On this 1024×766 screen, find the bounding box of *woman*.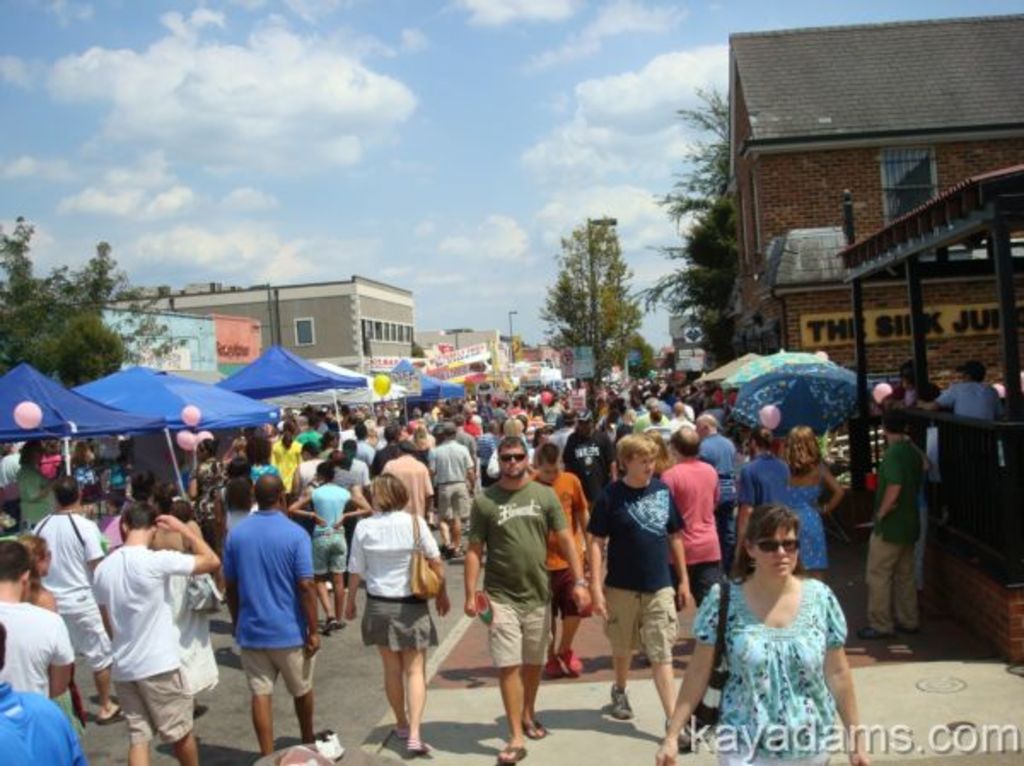
Bounding box: x1=778 y1=430 x2=847 y2=589.
